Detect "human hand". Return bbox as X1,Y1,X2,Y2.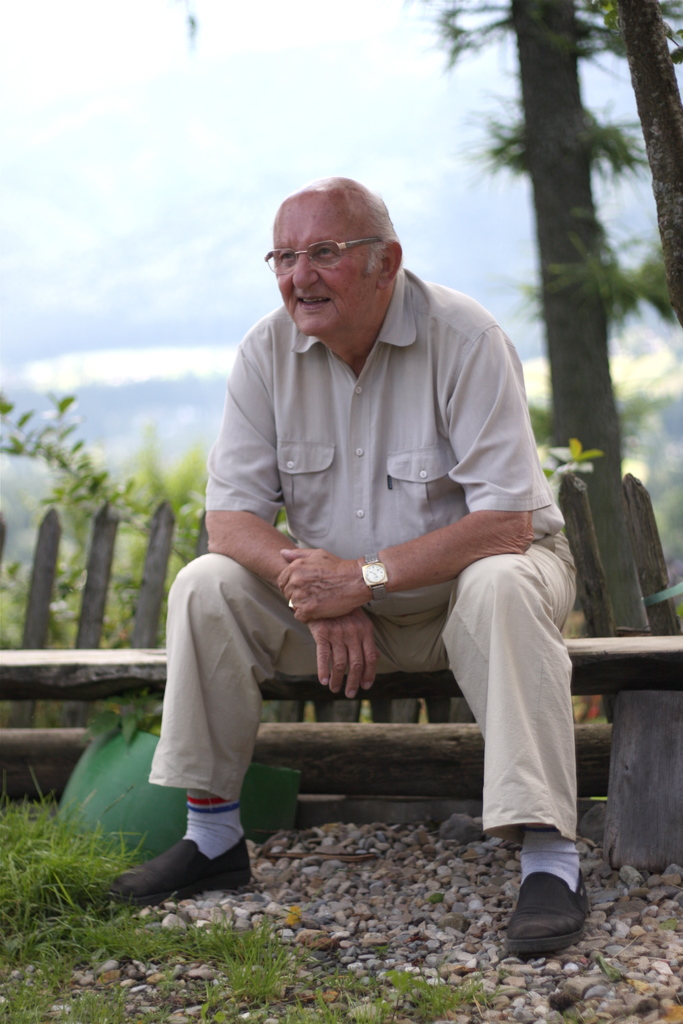
288,543,388,621.
